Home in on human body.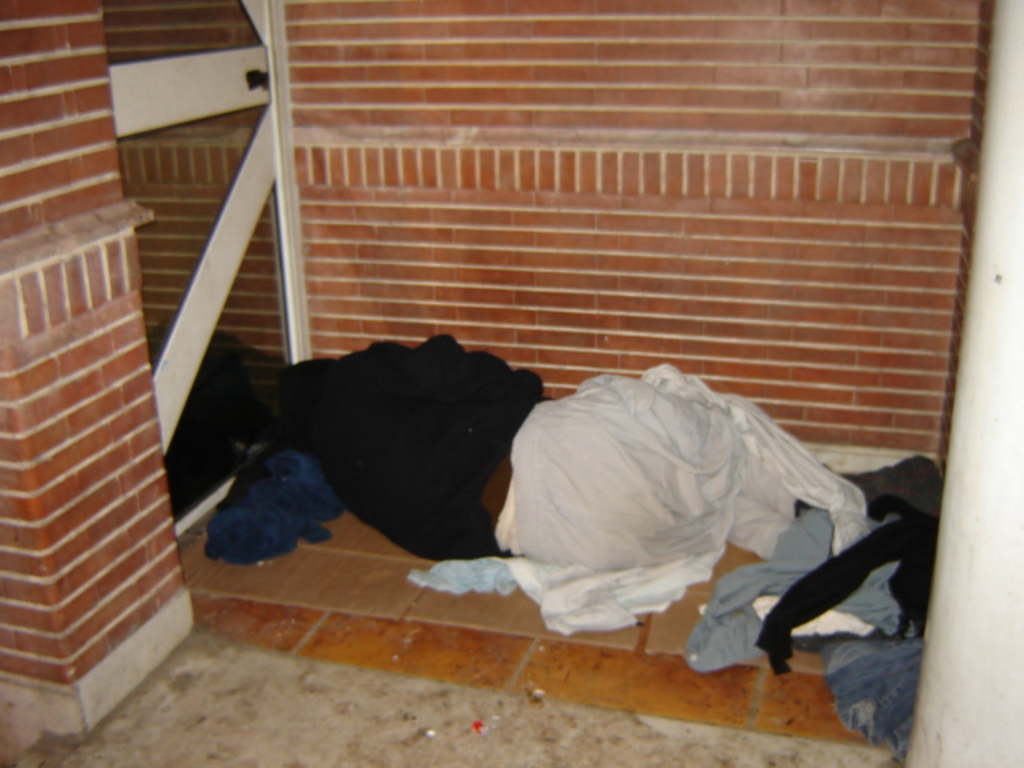
Homed in at {"left": 205, "top": 325, "right": 918, "bottom": 627}.
